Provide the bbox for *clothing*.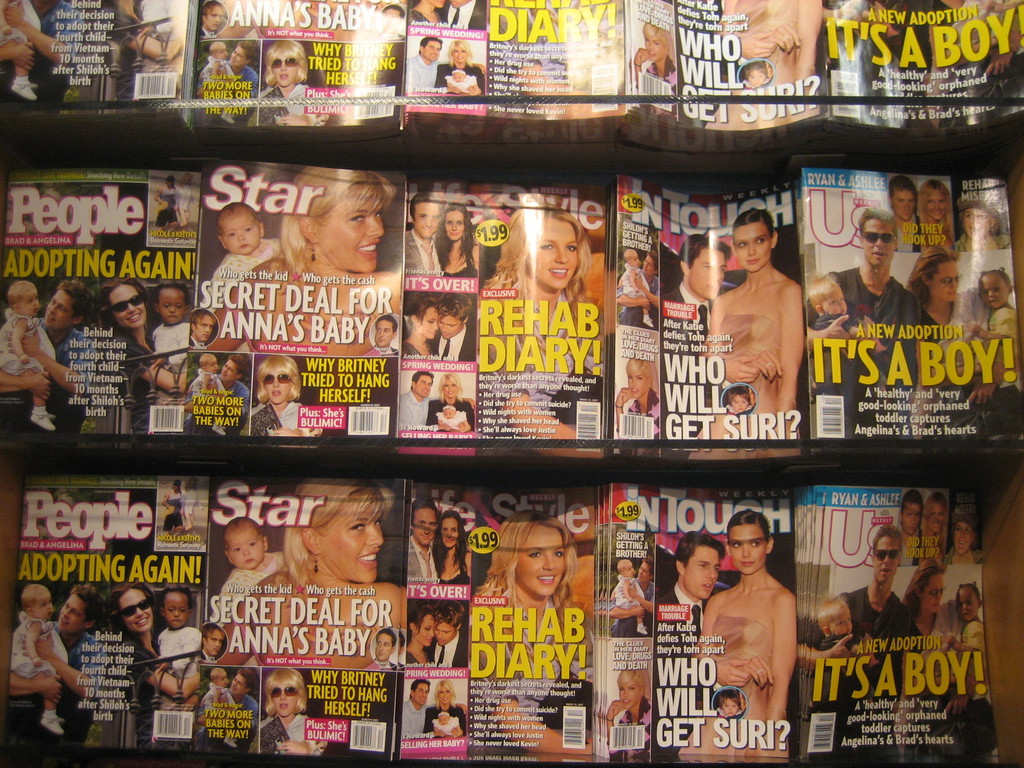
(x1=193, y1=694, x2=259, y2=758).
